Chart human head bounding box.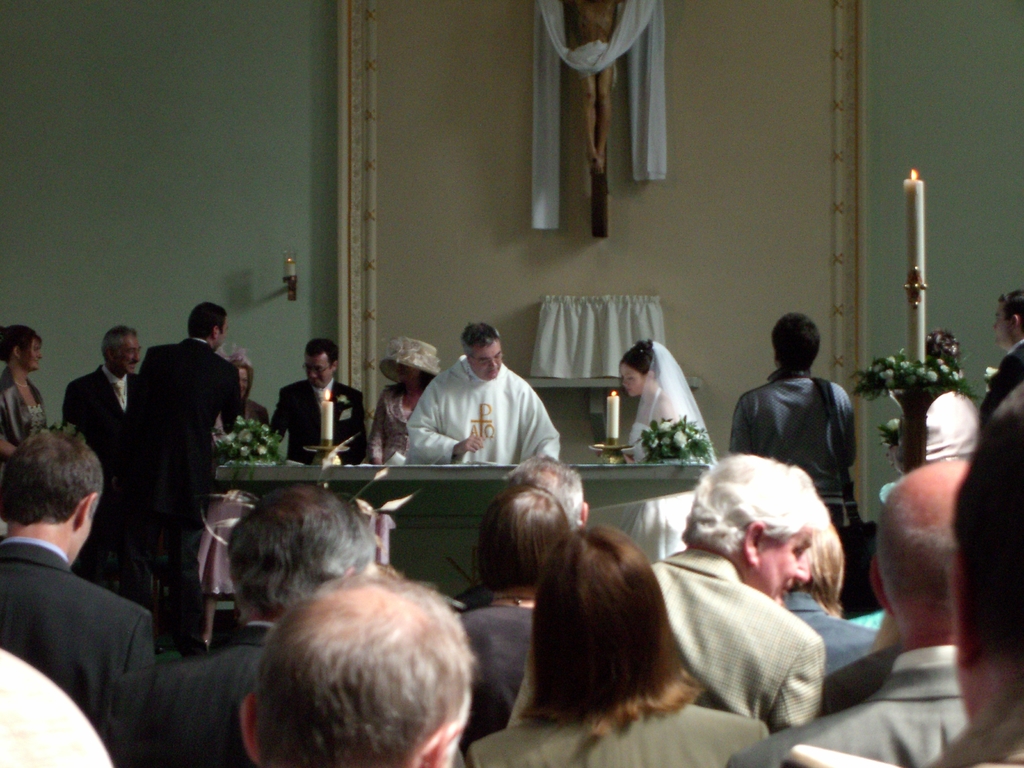
Charted: x1=771 y1=314 x2=824 y2=369.
